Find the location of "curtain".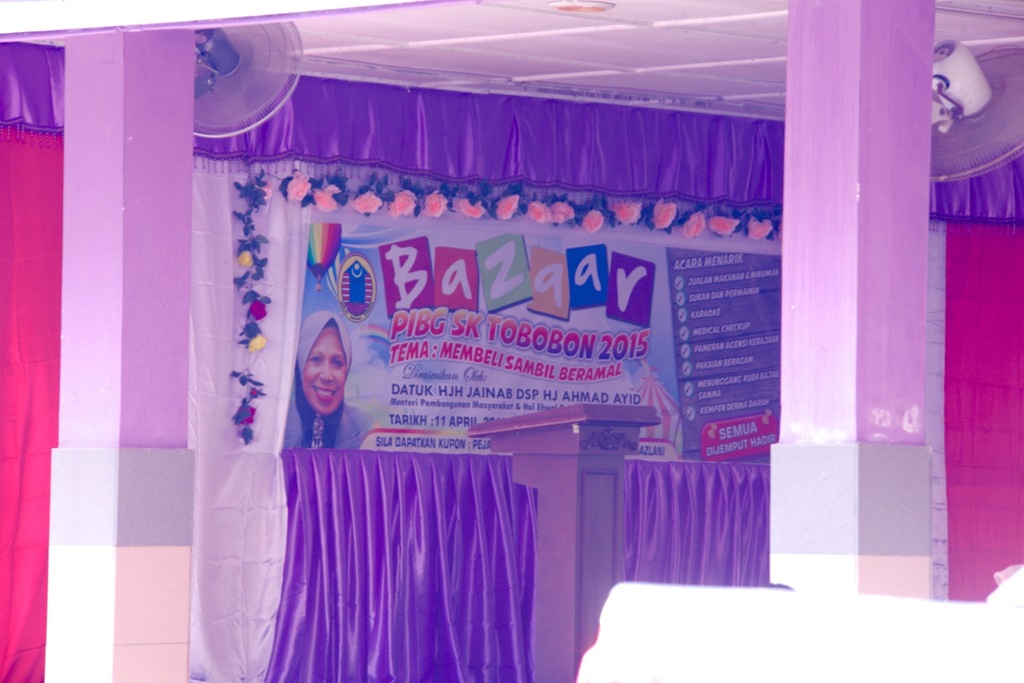
Location: rect(0, 38, 1023, 682).
